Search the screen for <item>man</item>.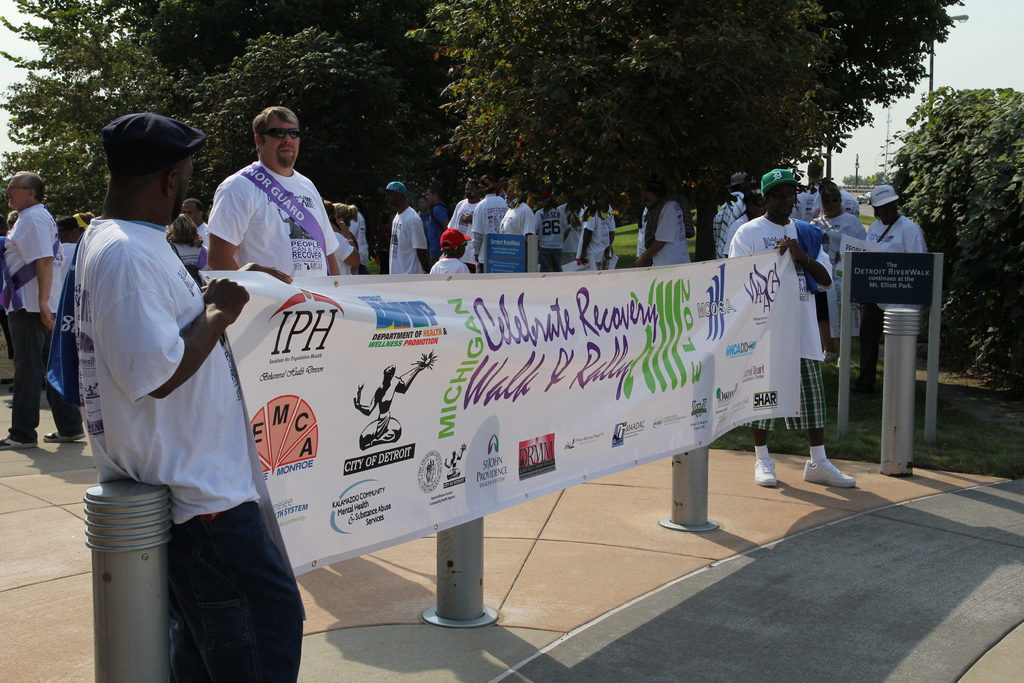
Found at crop(472, 174, 509, 272).
